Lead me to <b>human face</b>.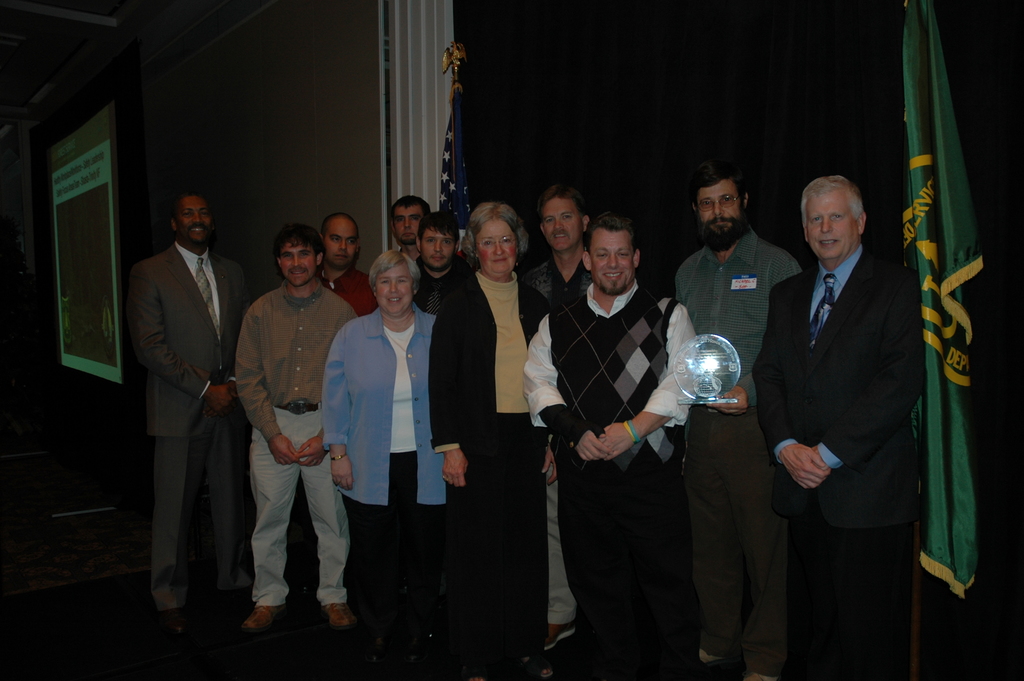
Lead to x1=592 y1=229 x2=636 y2=291.
